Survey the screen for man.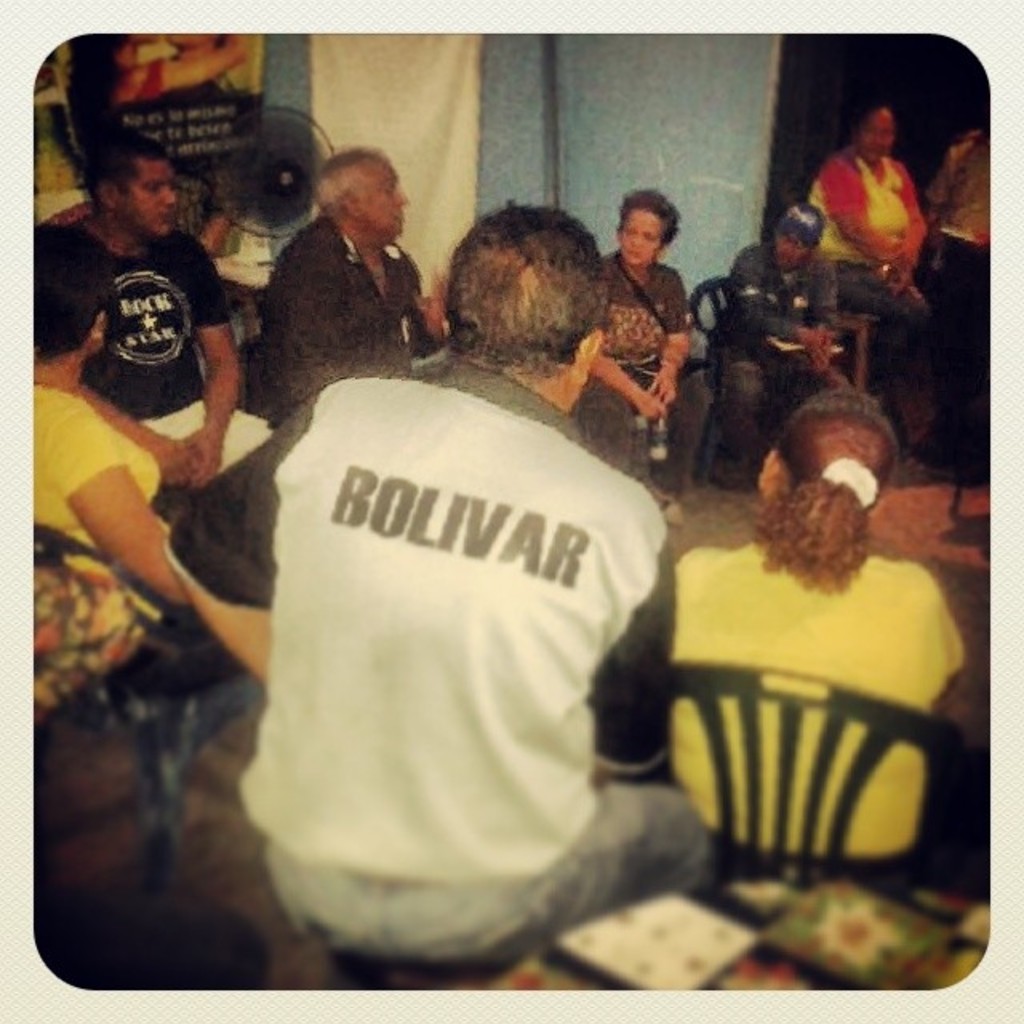
Survey found: 66/134/270/530.
